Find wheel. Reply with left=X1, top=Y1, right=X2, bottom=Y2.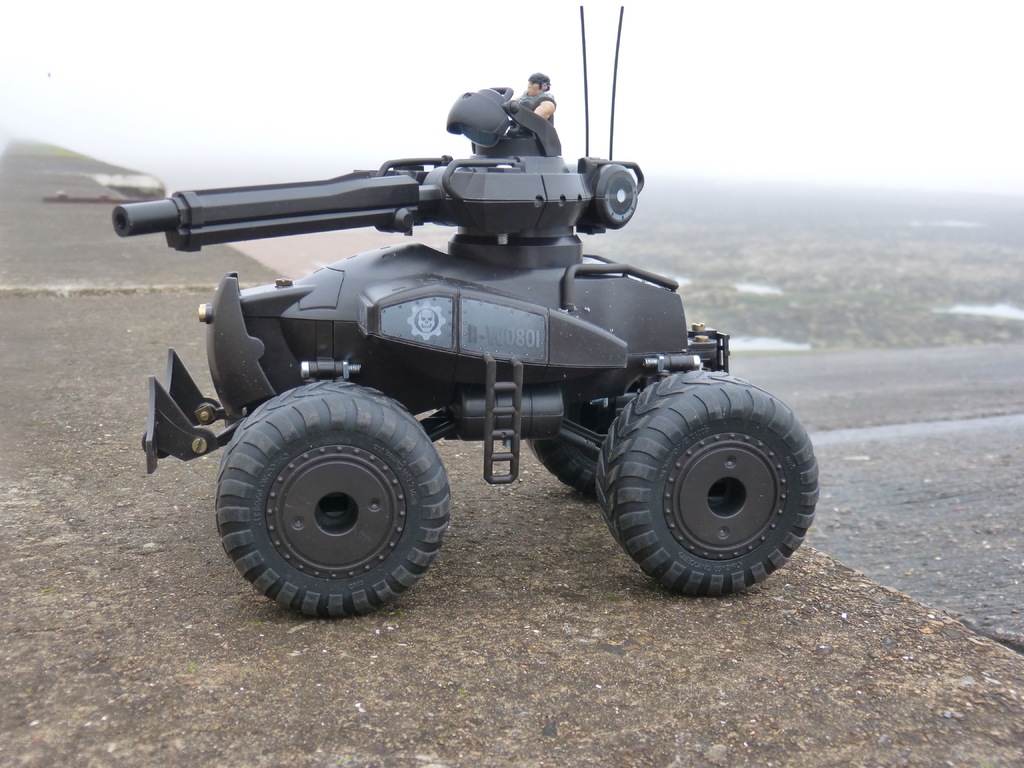
left=221, top=381, right=458, bottom=620.
